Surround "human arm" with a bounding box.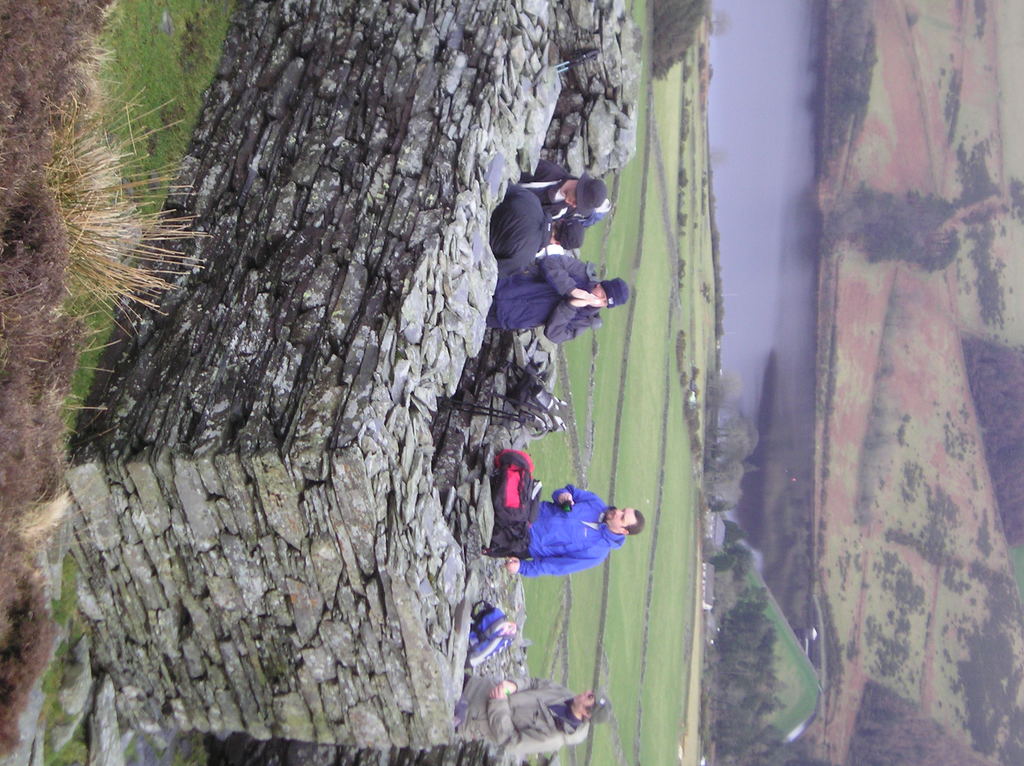
483,680,581,755.
